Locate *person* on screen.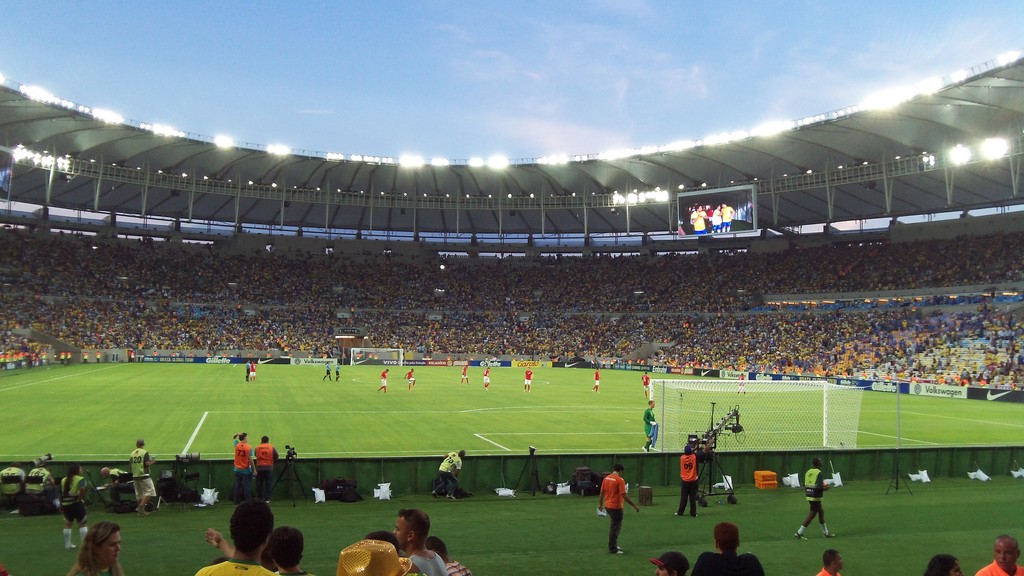
On screen at crop(814, 547, 844, 575).
